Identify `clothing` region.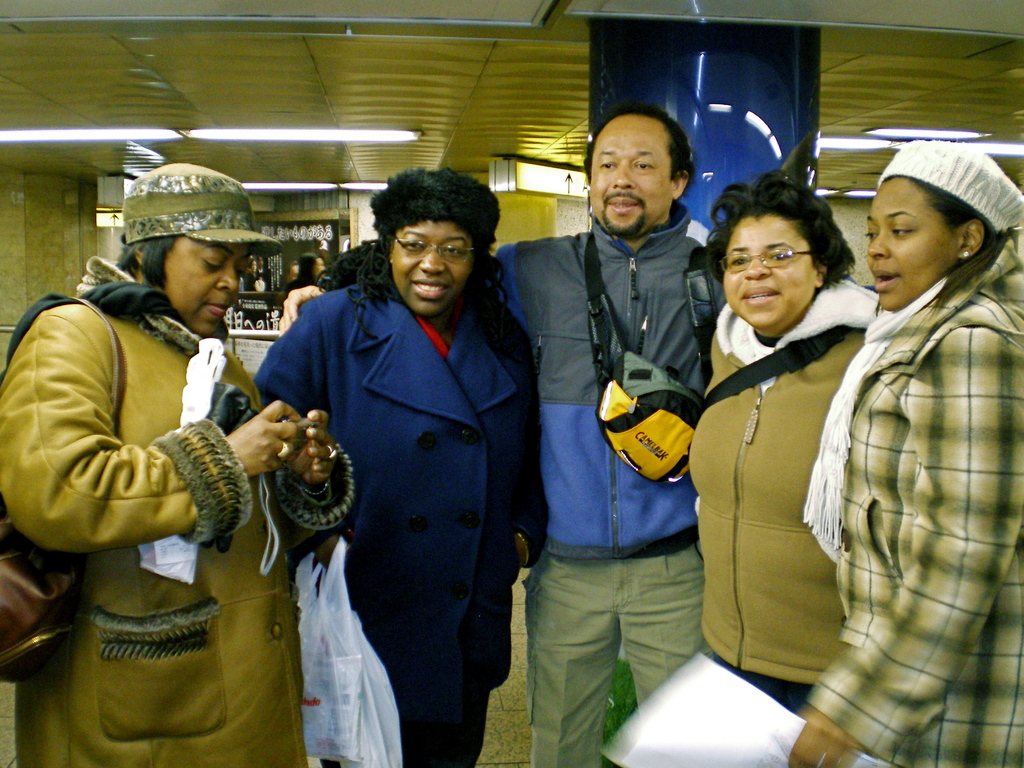
Region: crop(0, 255, 308, 767).
